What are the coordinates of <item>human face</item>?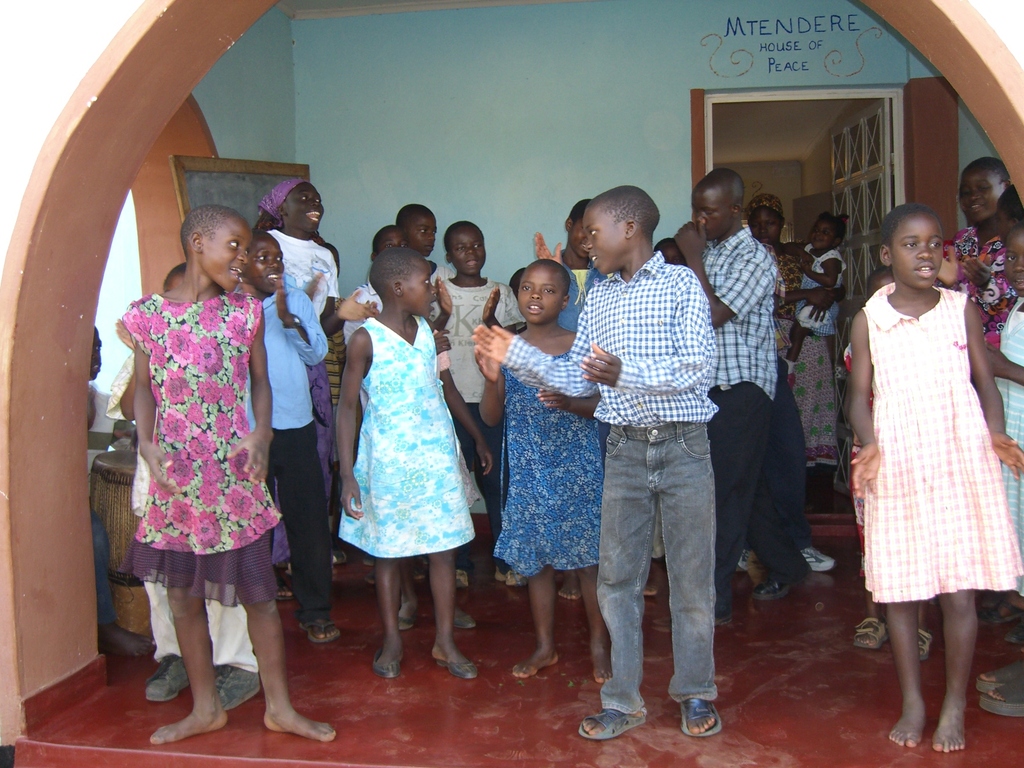
[289, 183, 327, 233].
